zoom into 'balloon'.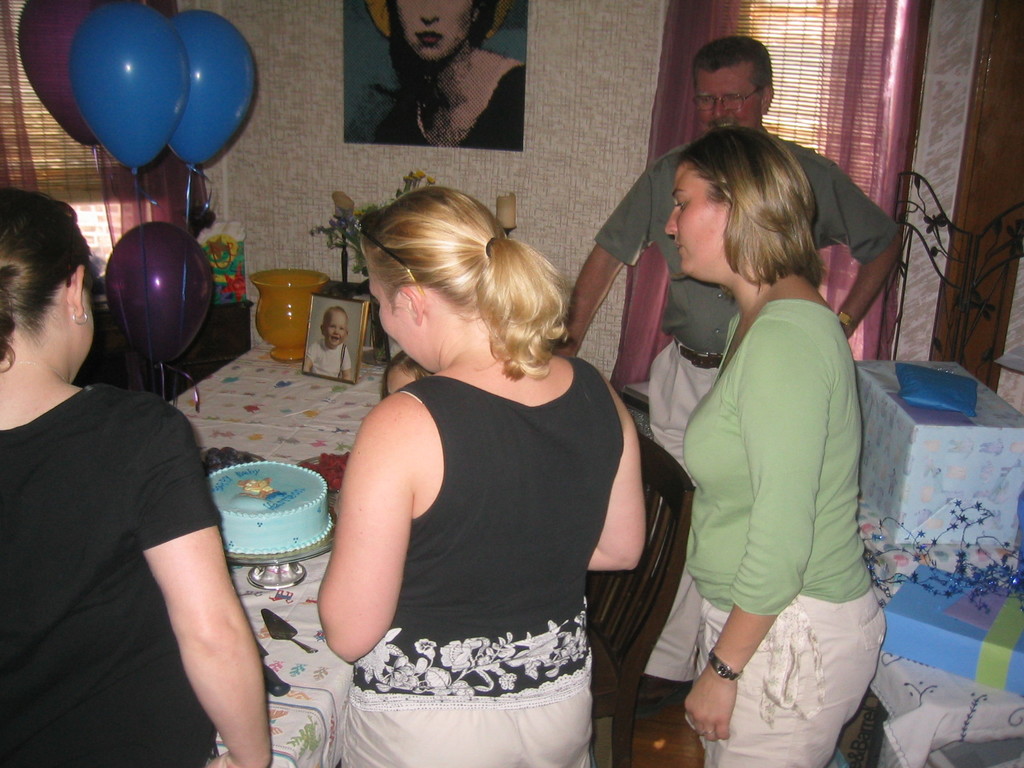
Zoom target: box=[20, 0, 99, 147].
